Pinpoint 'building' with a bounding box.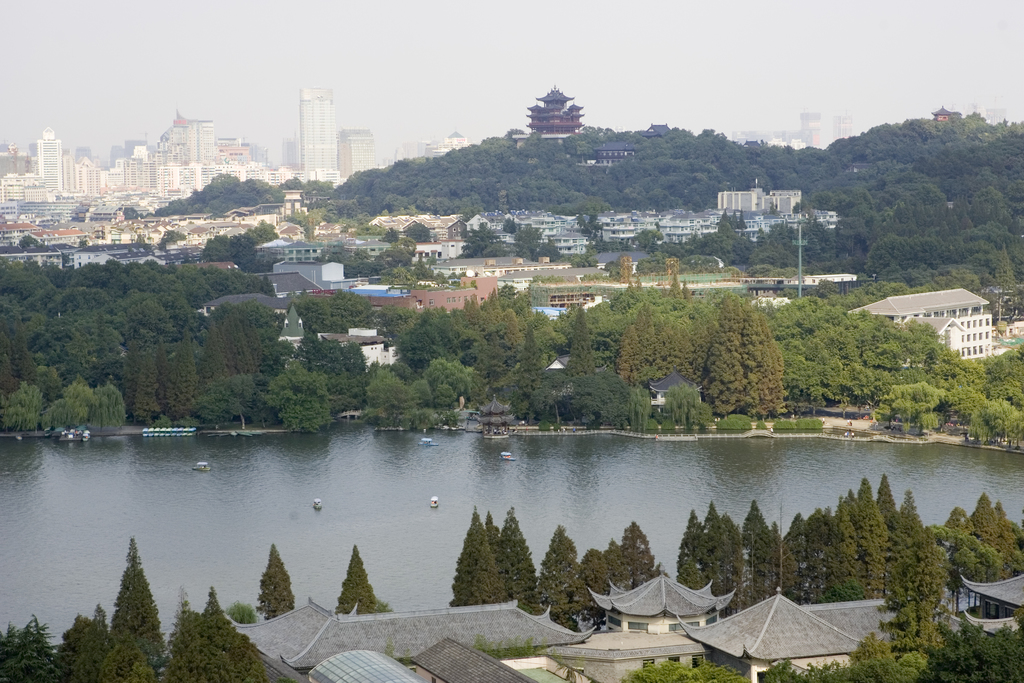
{"left": 648, "top": 374, "right": 705, "bottom": 407}.
